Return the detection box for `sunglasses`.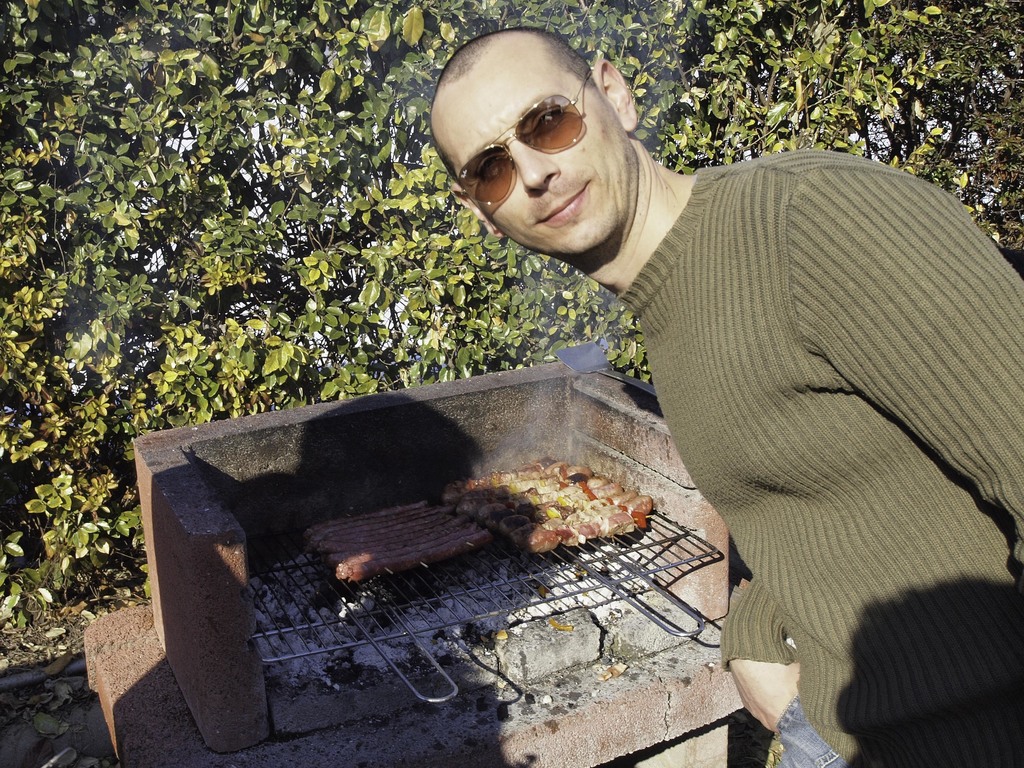
l=458, t=67, r=591, b=200.
